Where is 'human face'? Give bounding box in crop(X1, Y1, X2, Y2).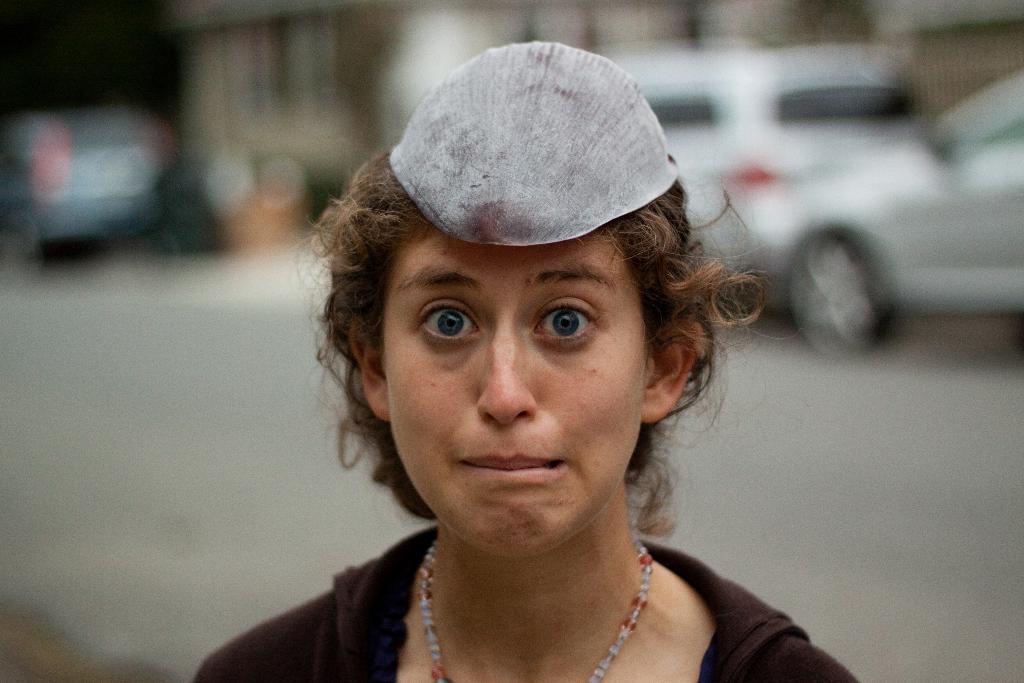
crop(382, 219, 646, 558).
